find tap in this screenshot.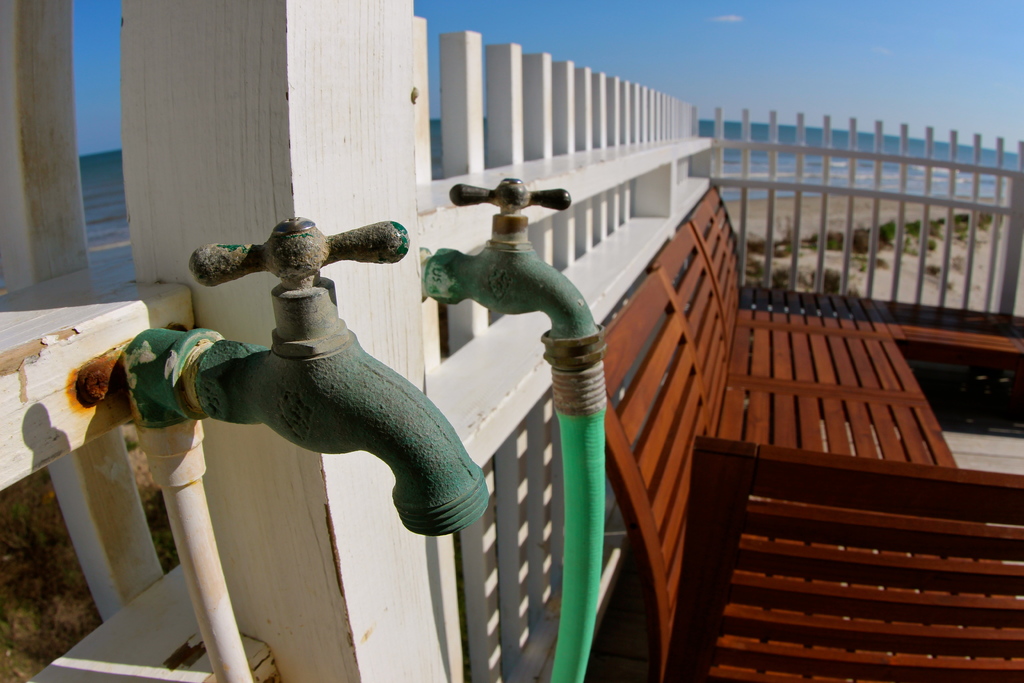
The bounding box for tap is detection(419, 169, 602, 345).
